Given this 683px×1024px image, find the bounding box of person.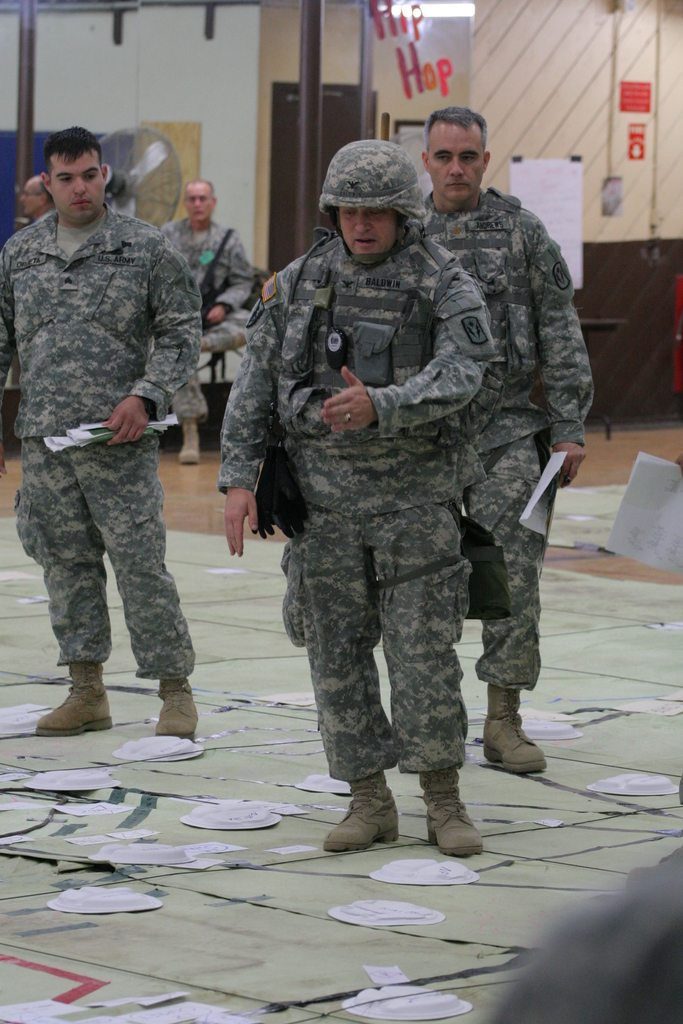
bbox=(154, 181, 256, 463).
